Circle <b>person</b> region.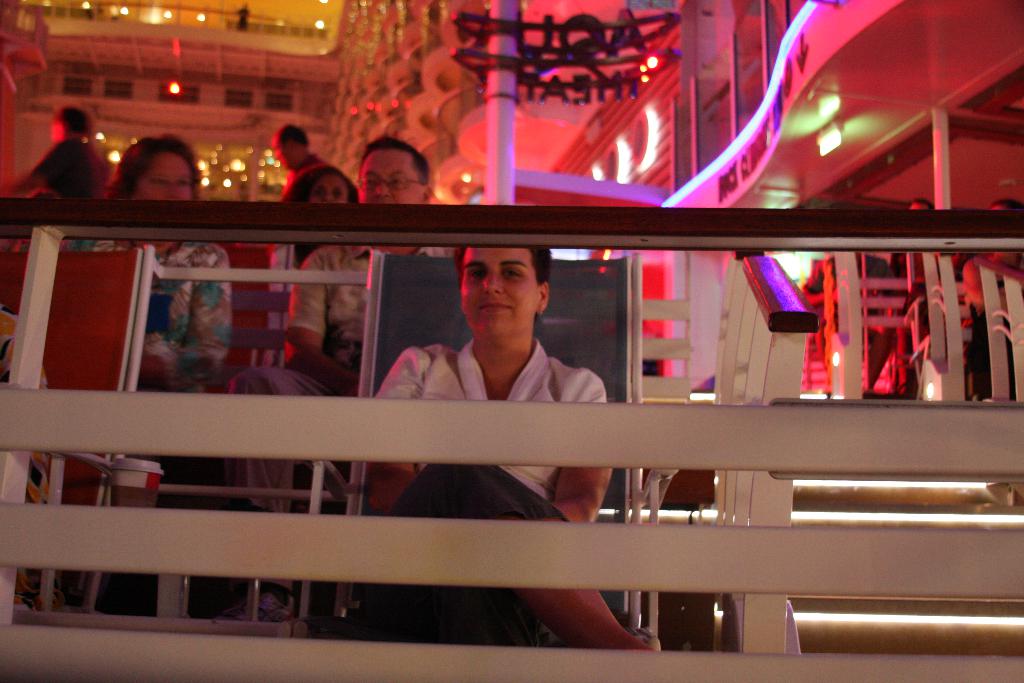
Region: bbox=(895, 197, 962, 381).
